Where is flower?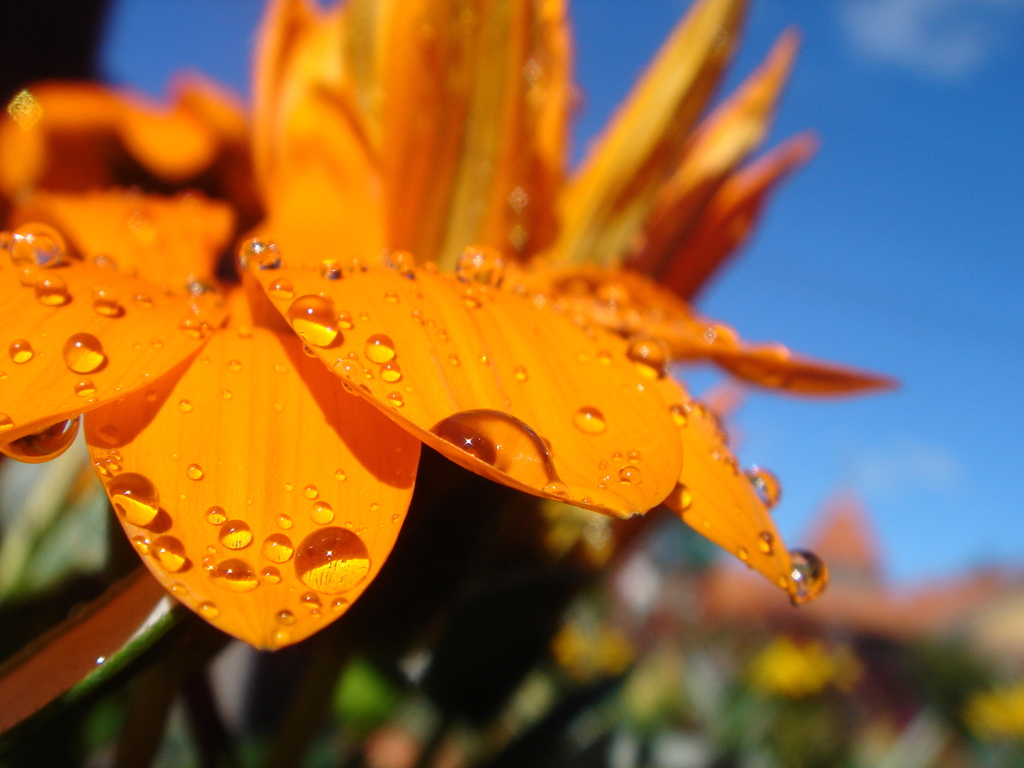
[114,0,895,657].
